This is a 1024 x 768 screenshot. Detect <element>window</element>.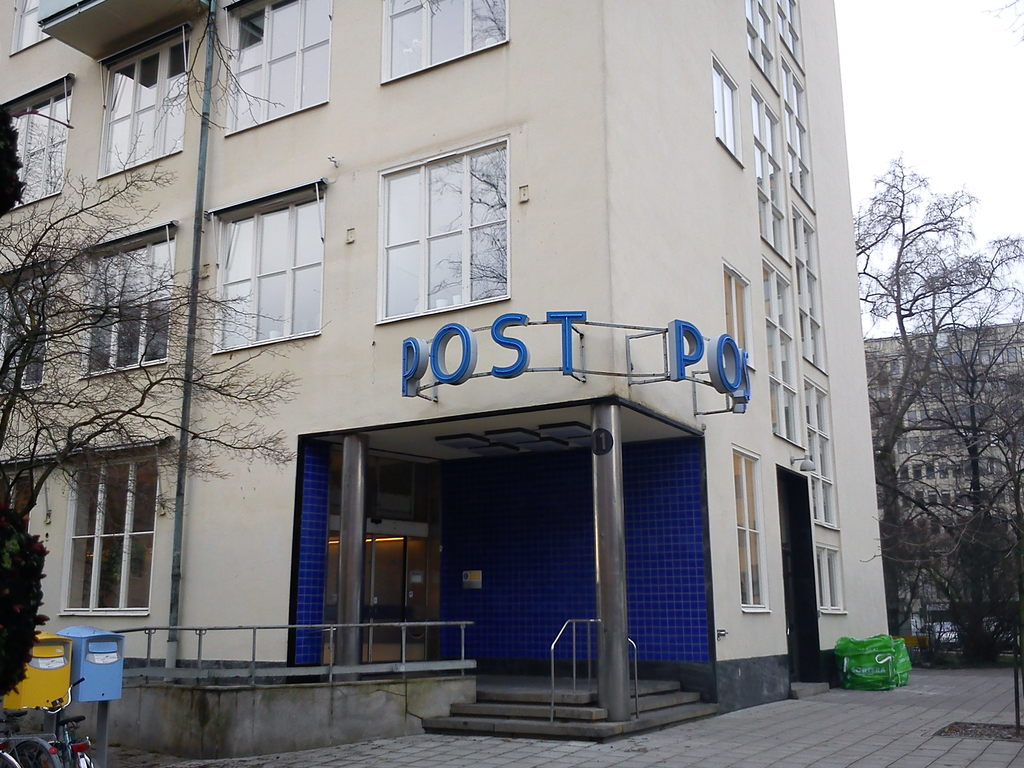
detection(376, 138, 514, 321).
